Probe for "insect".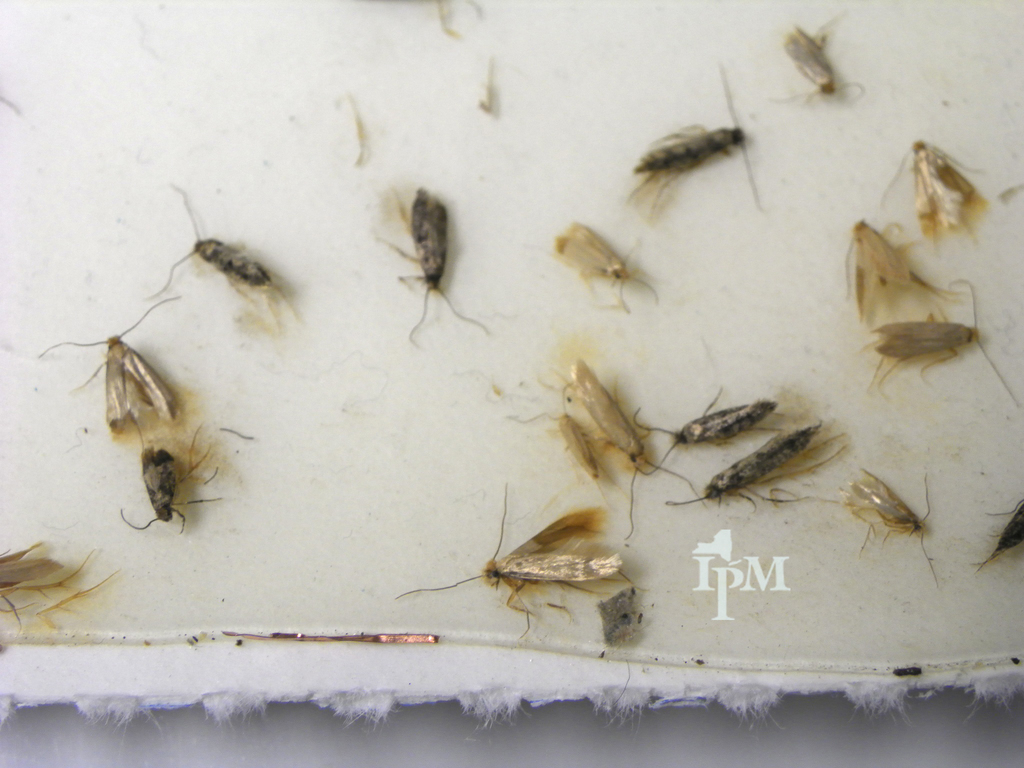
Probe result: select_region(628, 67, 765, 214).
